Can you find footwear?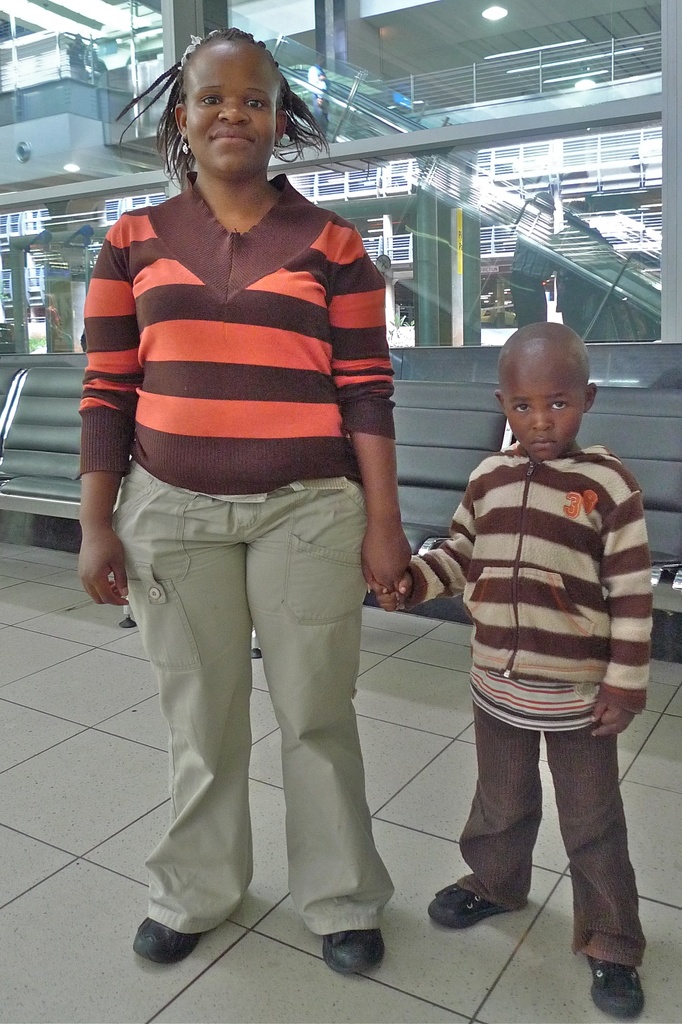
Yes, bounding box: region(425, 883, 504, 930).
